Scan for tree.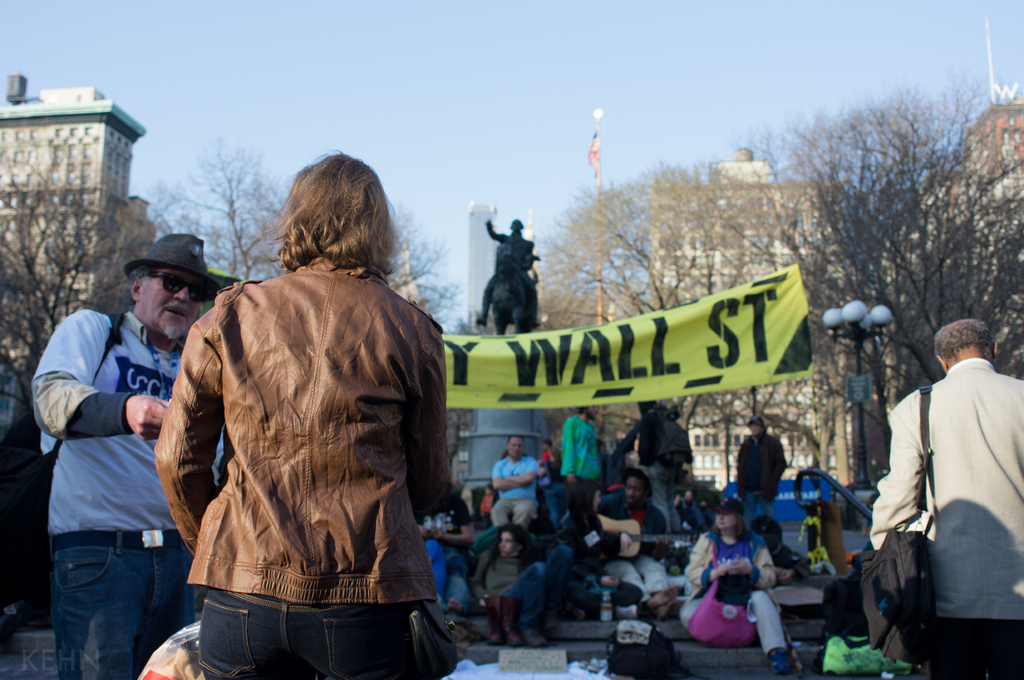
Scan result: (766,74,1023,487).
